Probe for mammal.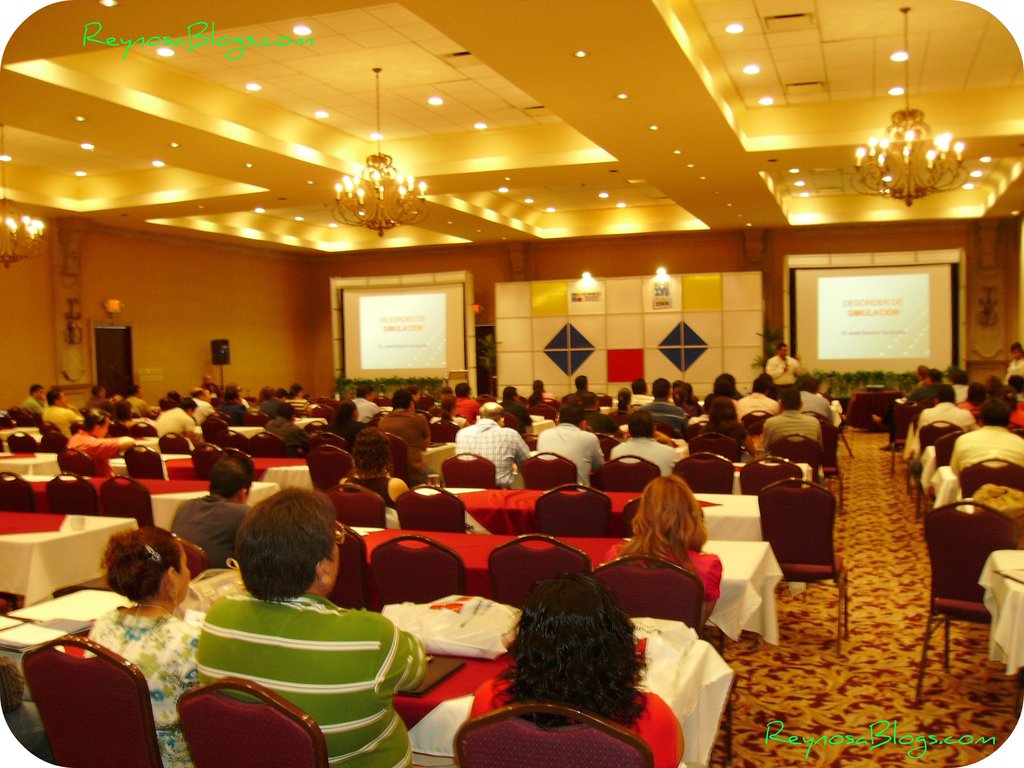
Probe result: x1=764, y1=339, x2=808, y2=396.
